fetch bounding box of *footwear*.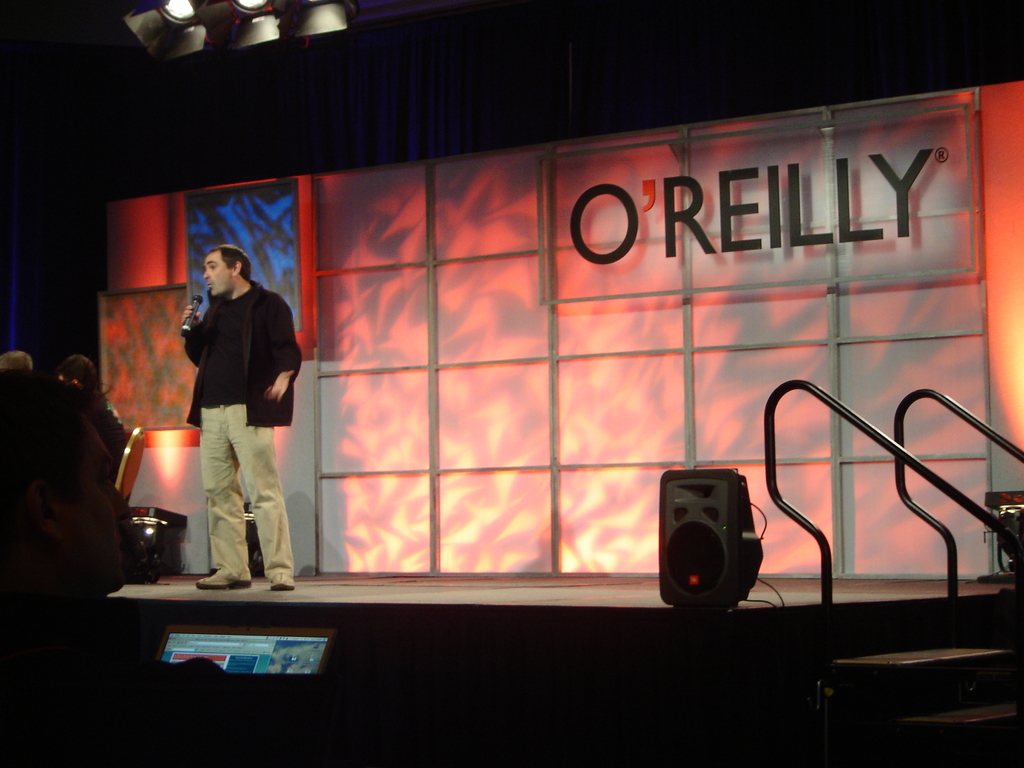
Bbox: detection(275, 570, 296, 588).
